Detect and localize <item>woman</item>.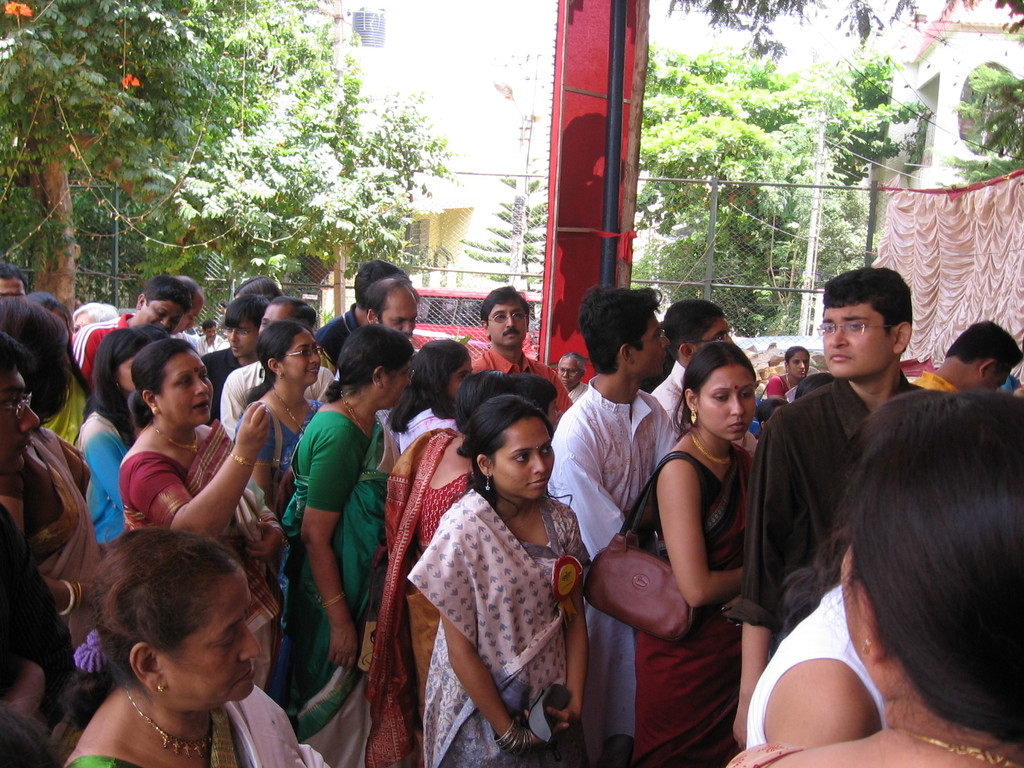
Localized at locate(405, 392, 593, 767).
